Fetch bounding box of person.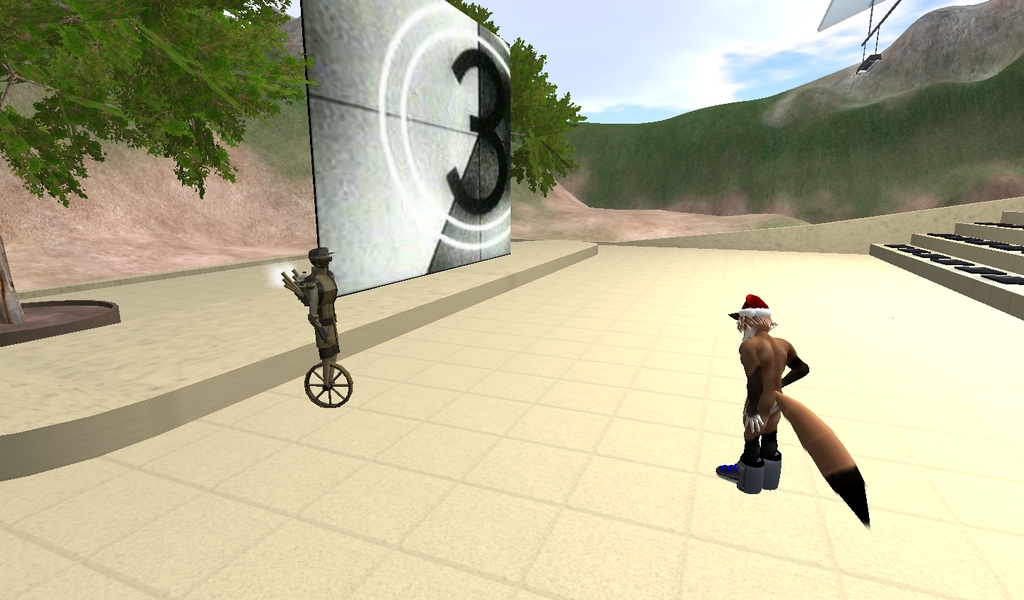
Bbox: 274,233,347,408.
